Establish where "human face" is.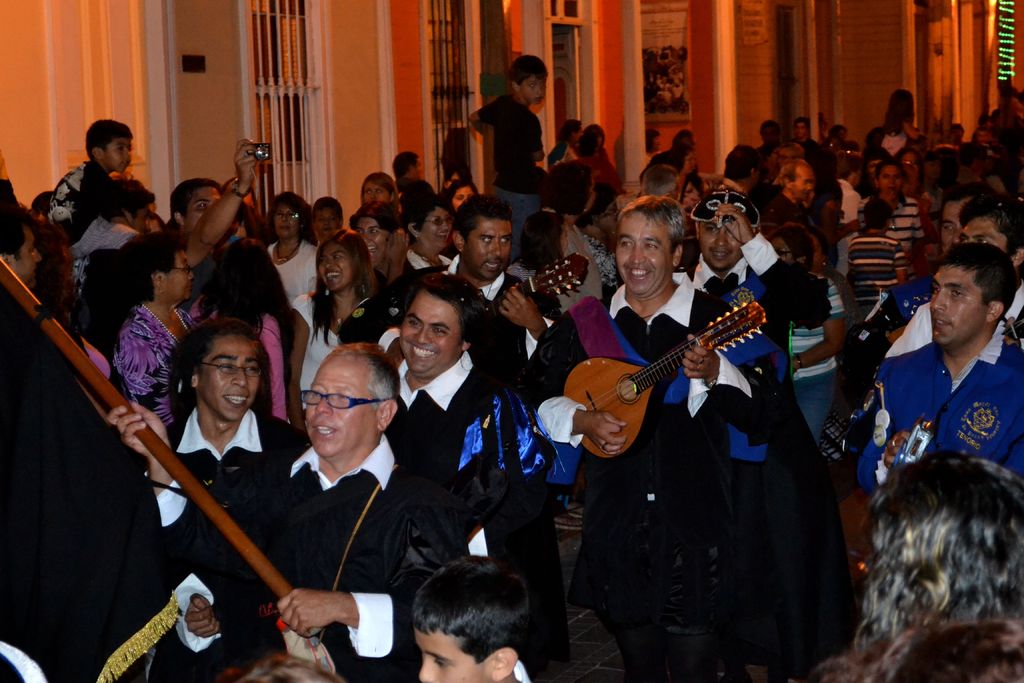
Established at [left=698, top=220, right=744, bottom=276].
